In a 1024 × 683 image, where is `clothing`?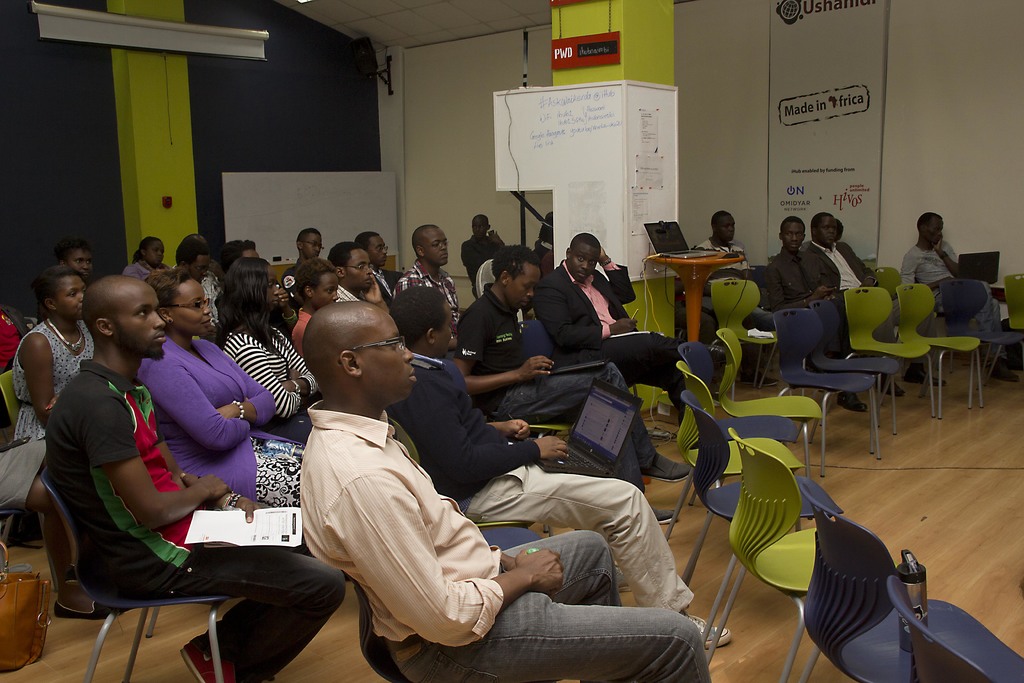
537/253/700/421.
